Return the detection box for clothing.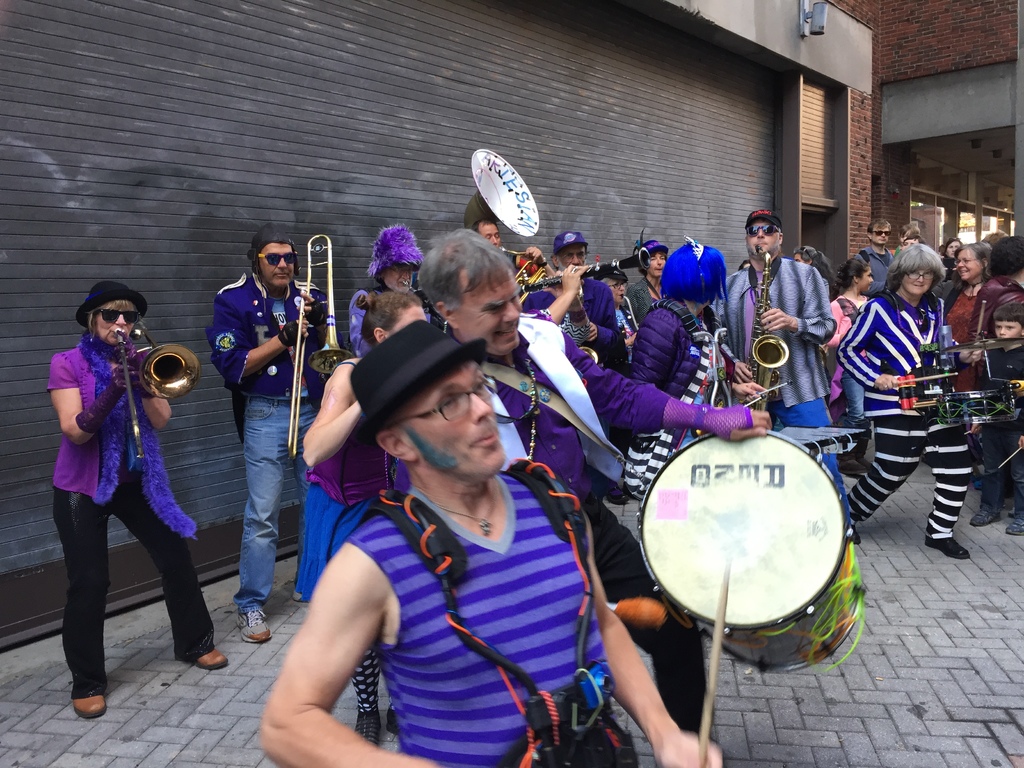
locate(950, 274, 1011, 474).
